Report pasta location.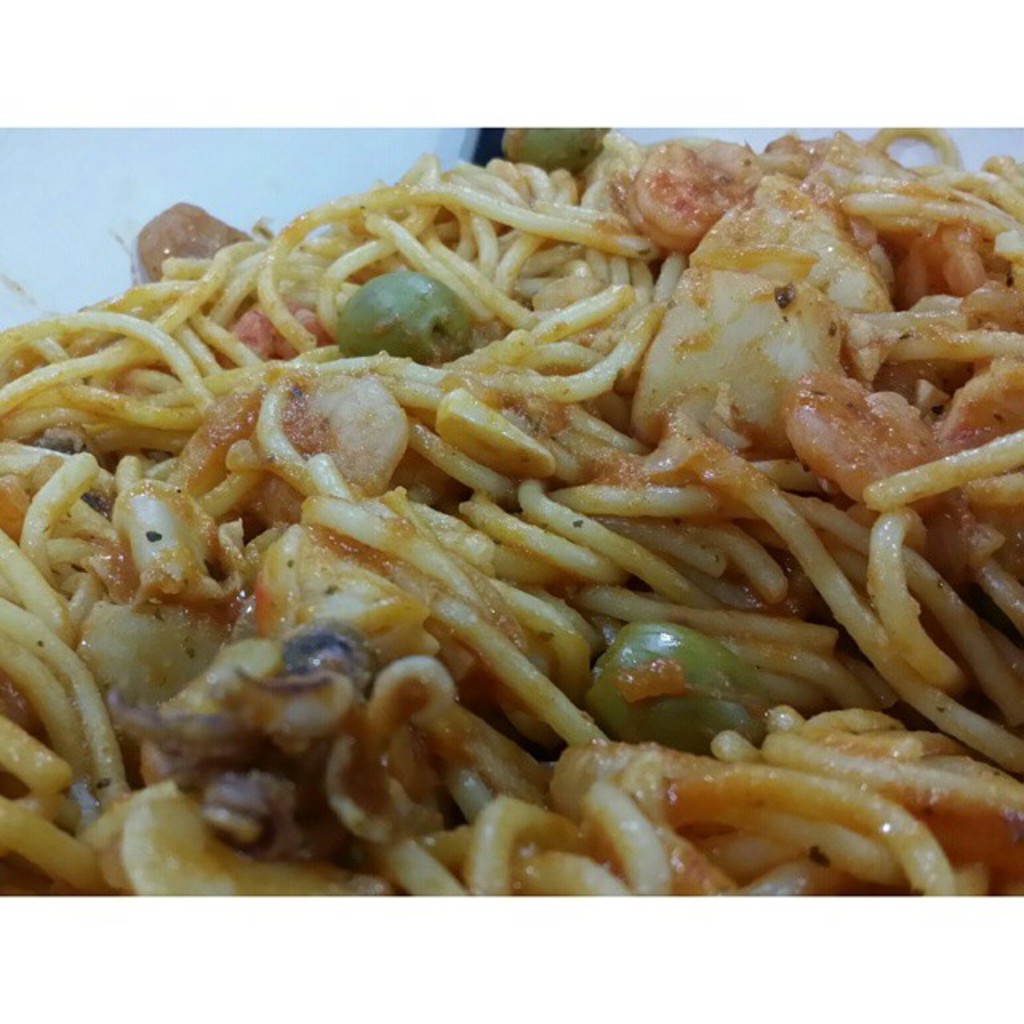
Report: [left=0, top=133, right=1022, bottom=906].
